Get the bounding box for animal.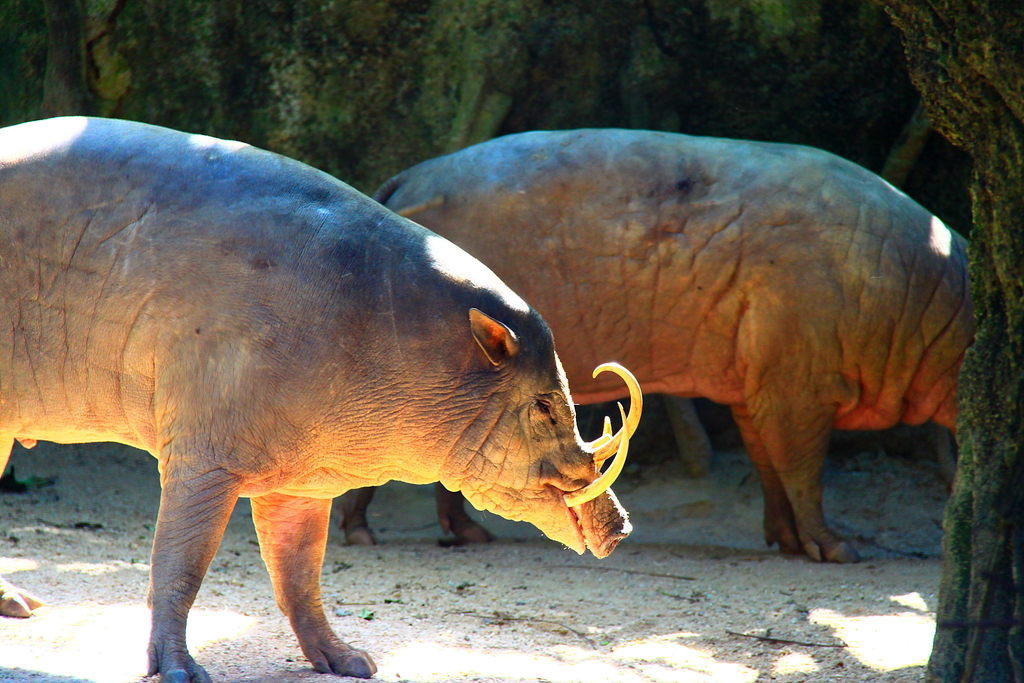
[341,128,975,570].
